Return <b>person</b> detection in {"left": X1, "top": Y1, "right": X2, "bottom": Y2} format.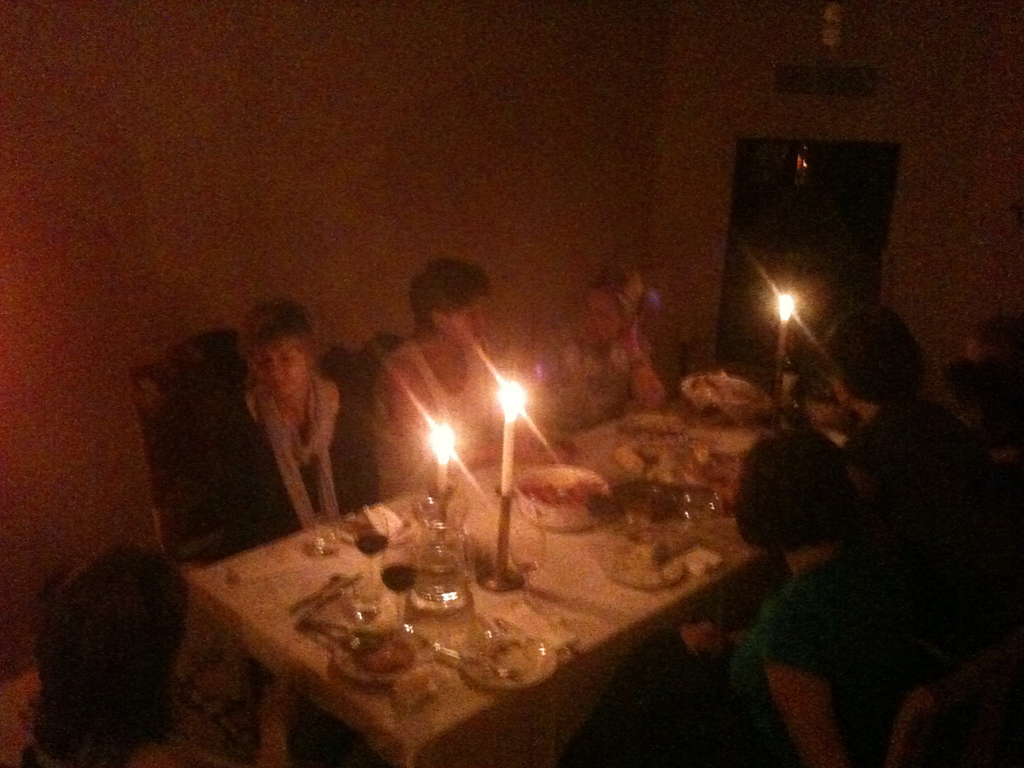
{"left": 323, "top": 248, "right": 541, "bottom": 579}.
